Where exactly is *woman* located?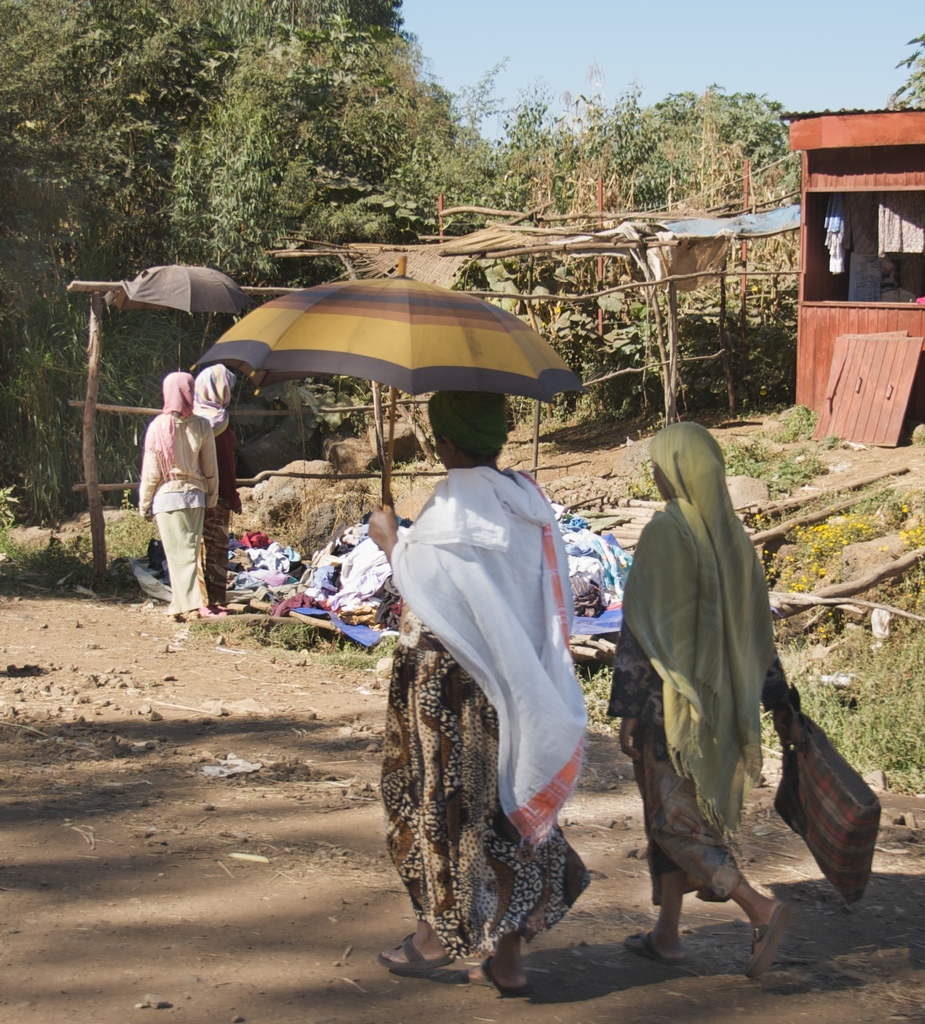
Its bounding box is rect(137, 368, 218, 618).
